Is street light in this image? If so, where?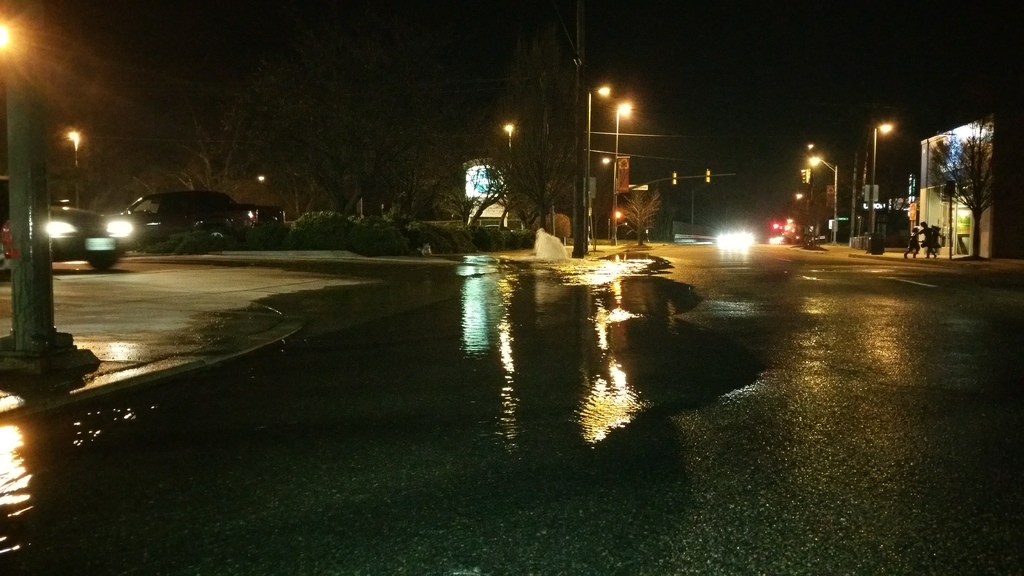
Yes, at 804, 154, 843, 246.
